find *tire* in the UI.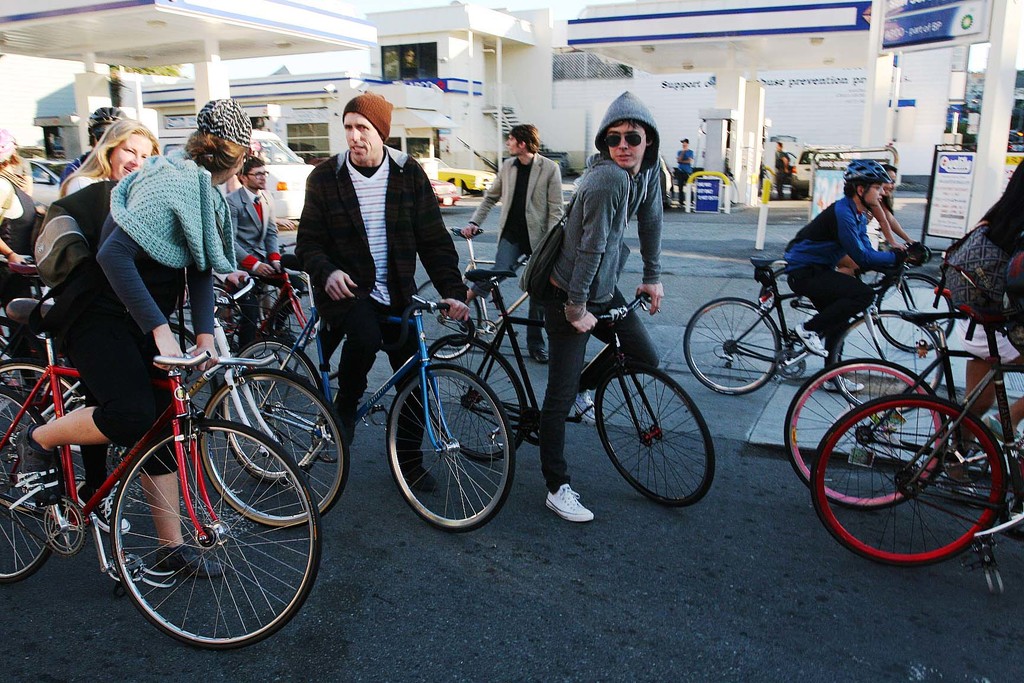
UI element at select_region(269, 291, 346, 379).
